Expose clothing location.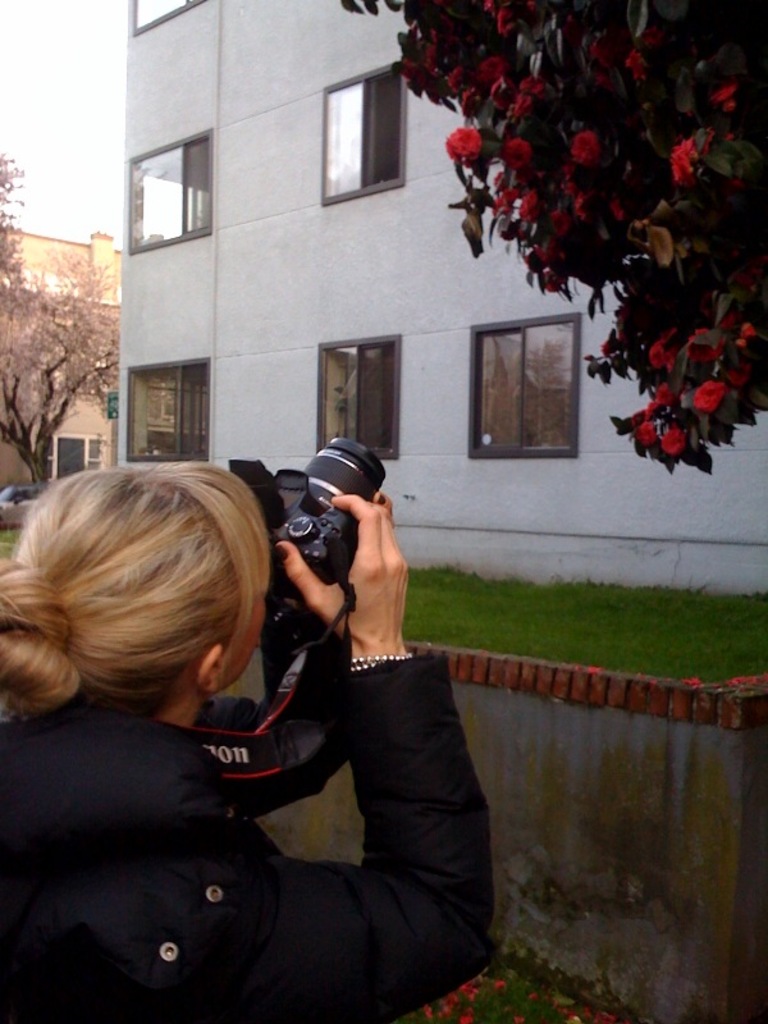
Exposed at [left=14, top=554, right=524, bottom=1011].
